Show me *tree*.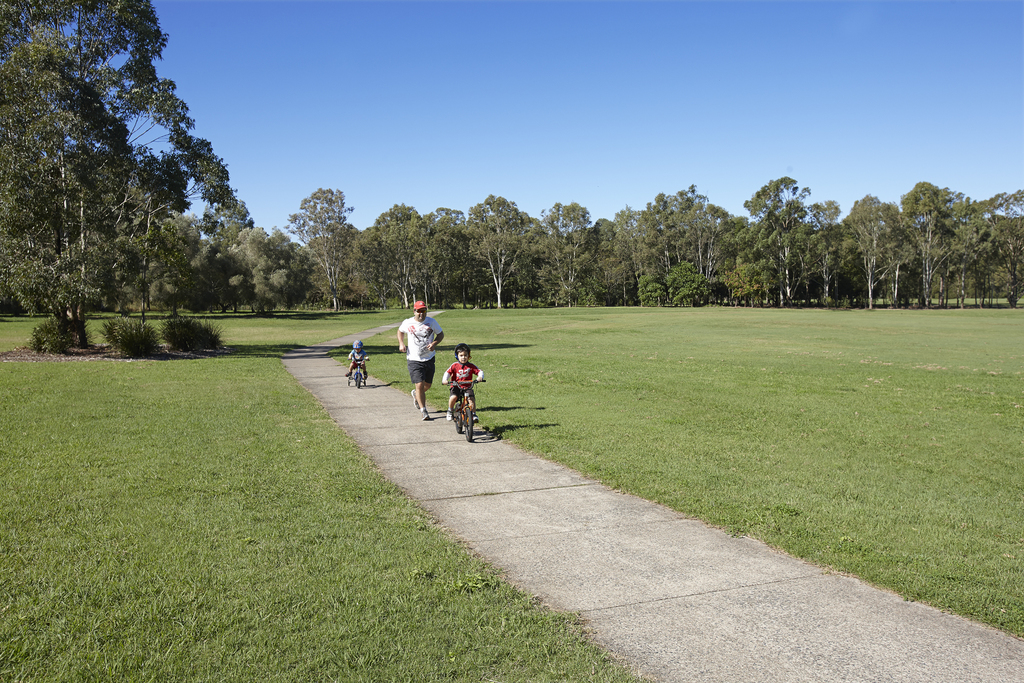
*tree* is here: (x1=536, y1=196, x2=607, y2=319).
